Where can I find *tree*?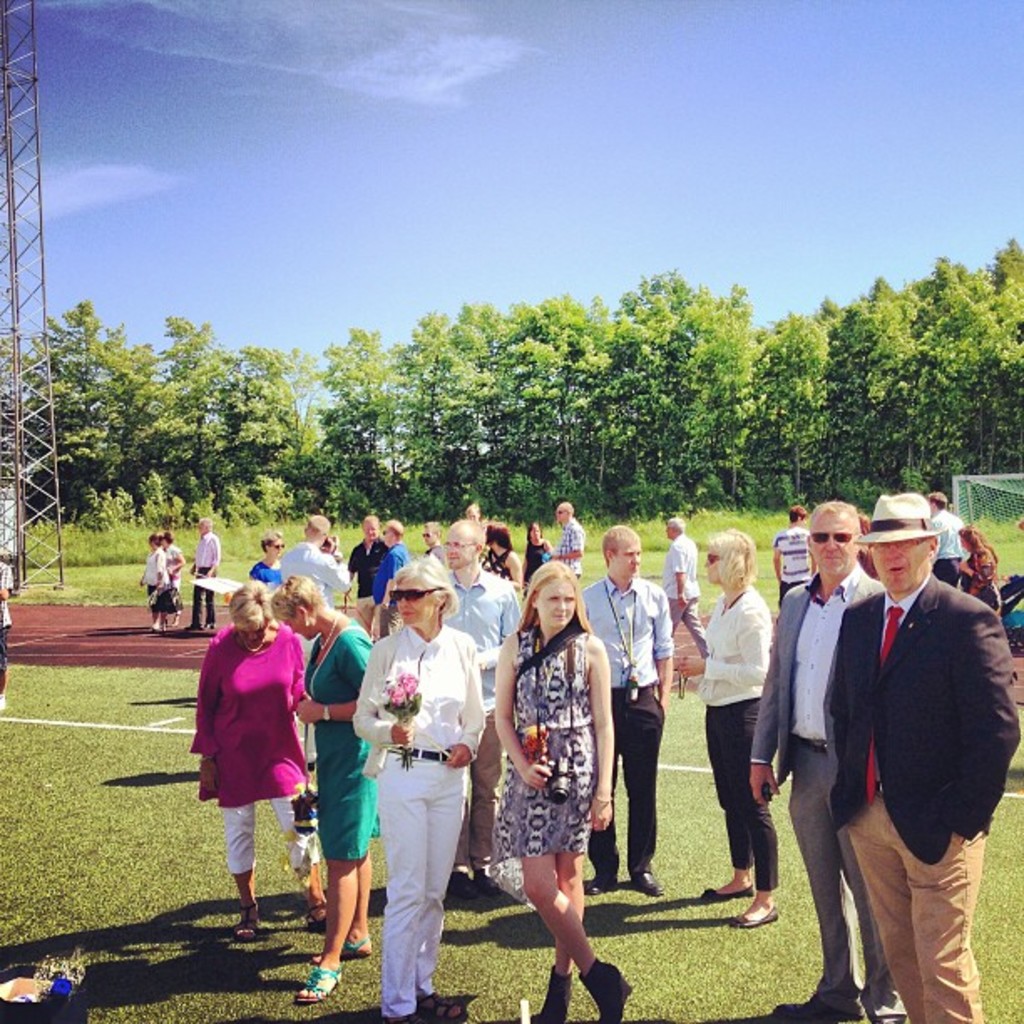
You can find it at [left=156, top=315, right=231, bottom=520].
